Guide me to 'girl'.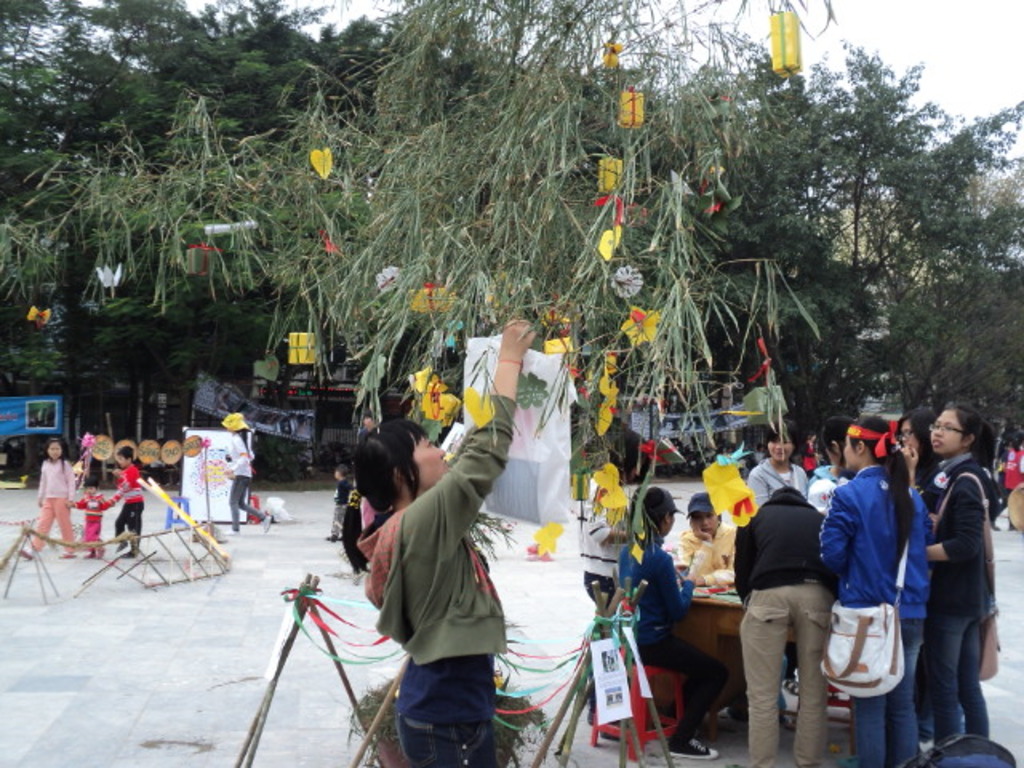
Guidance: Rect(614, 485, 725, 766).
